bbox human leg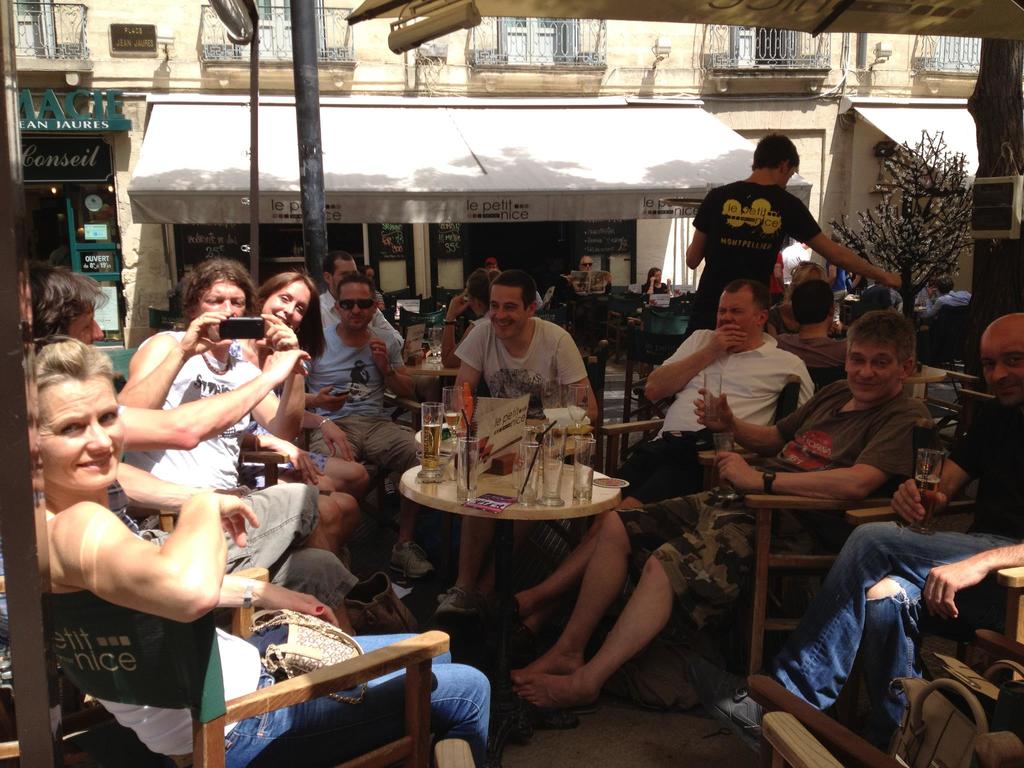
Rect(435, 515, 505, 610)
